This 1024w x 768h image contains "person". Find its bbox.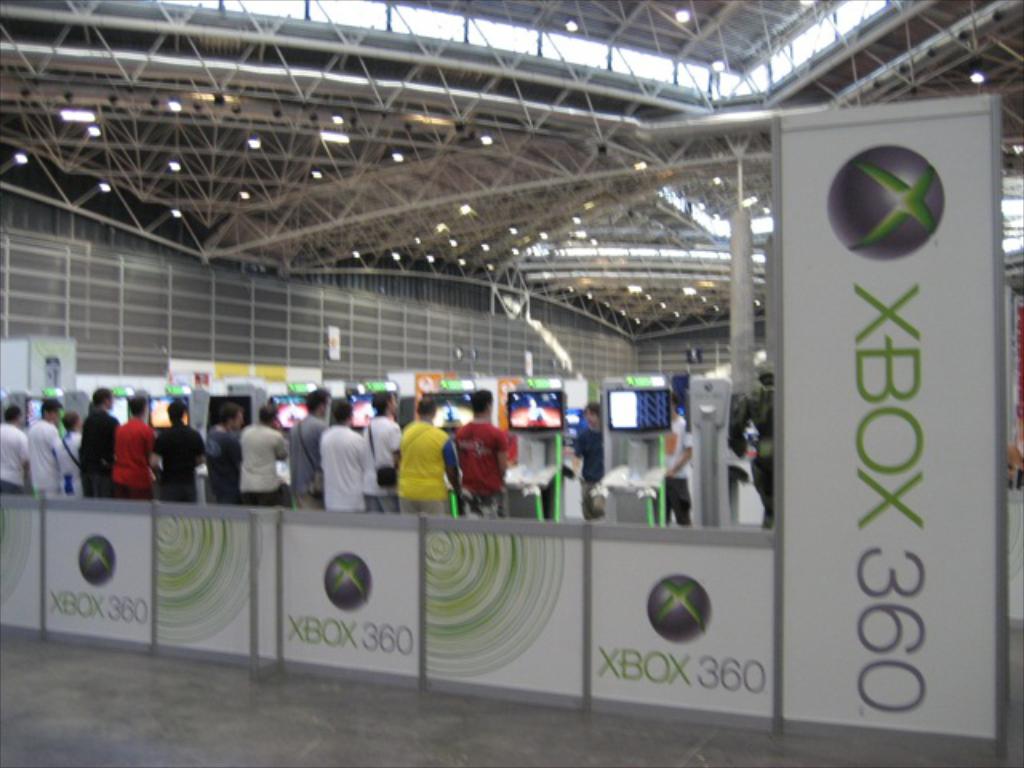
rect(77, 386, 125, 496).
